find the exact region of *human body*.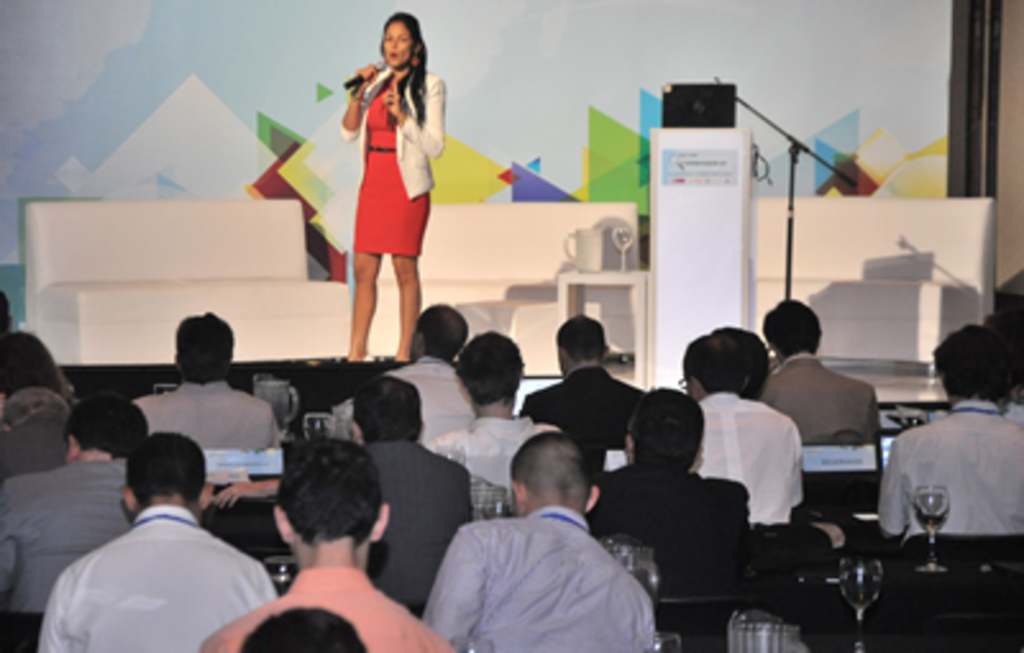
Exact region: <region>415, 428, 655, 650</region>.
